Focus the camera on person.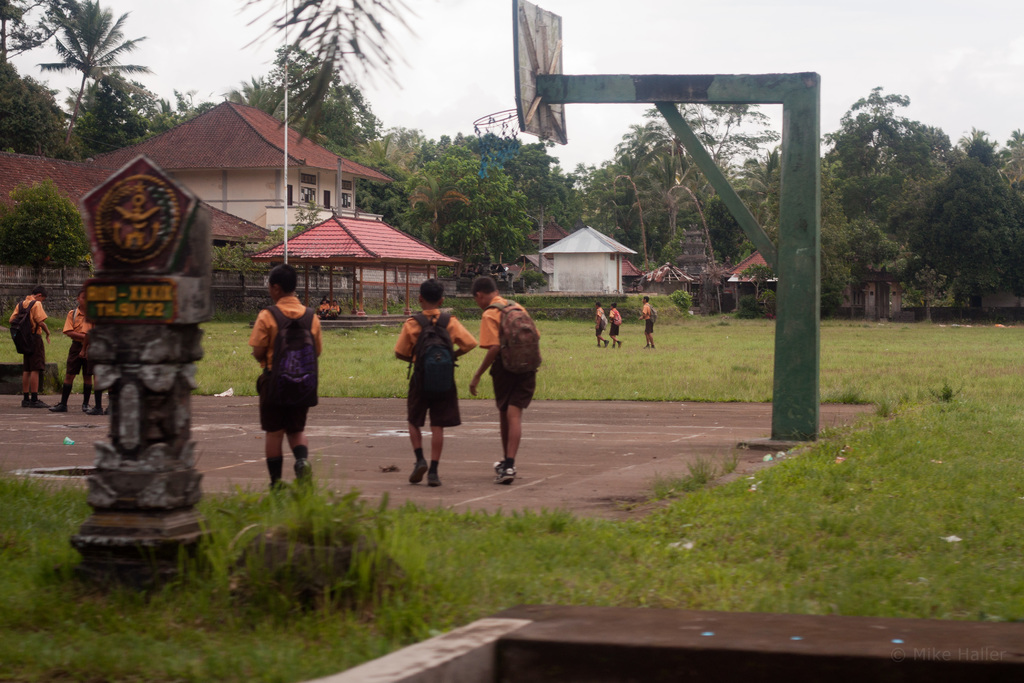
Focus region: locate(326, 297, 344, 318).
